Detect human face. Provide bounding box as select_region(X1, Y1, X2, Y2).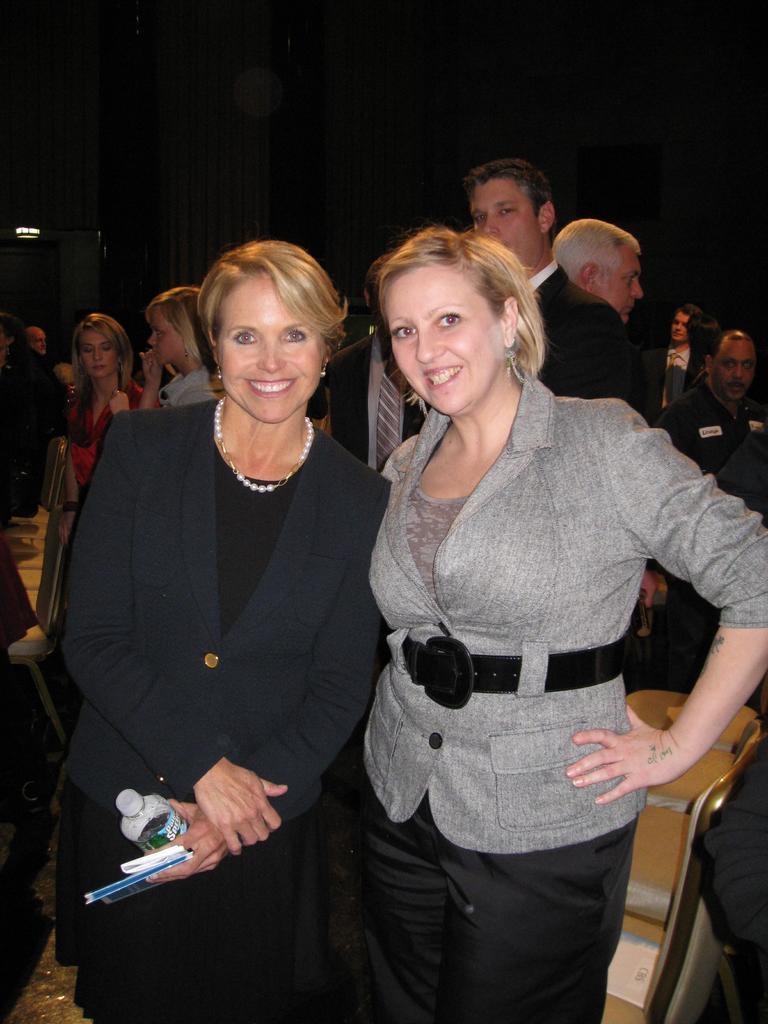
select_region(384, 271, 499, 419).
